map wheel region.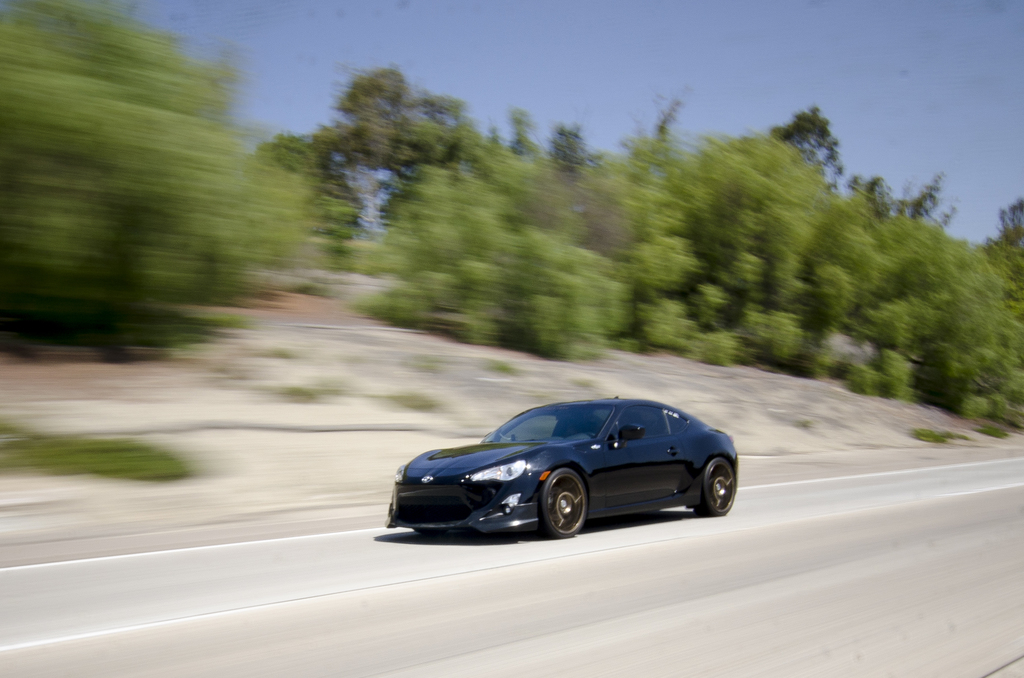
Mapped to {"left": 690, "top": 454, "right": 736, "bottom": 517}.
